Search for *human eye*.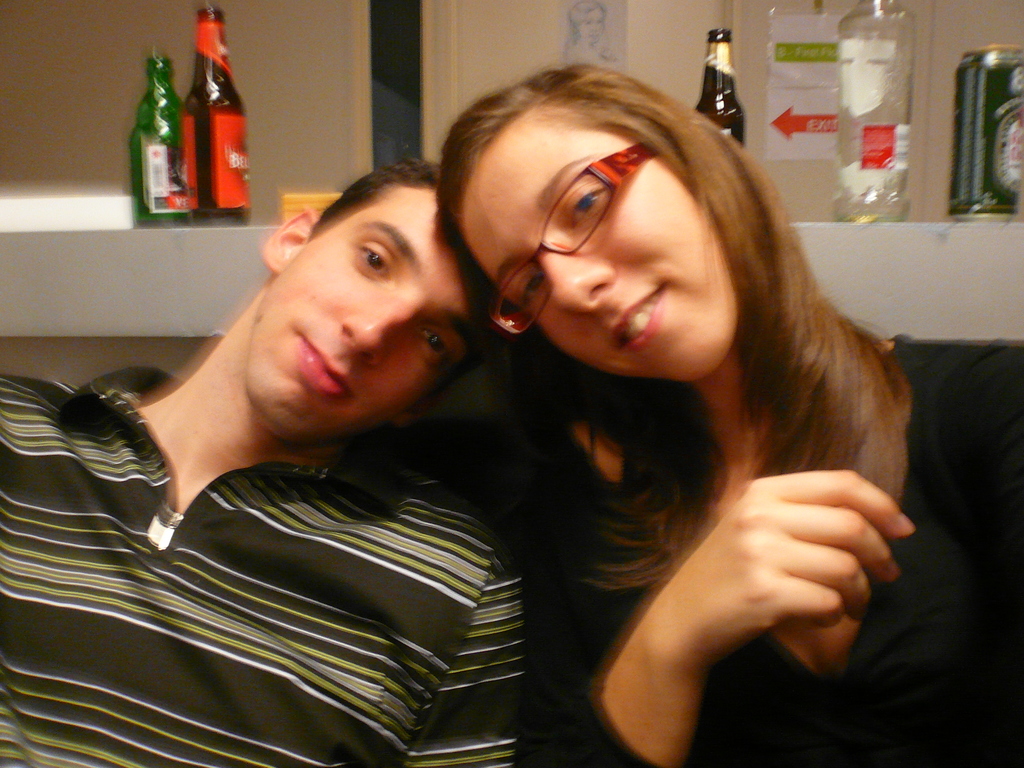
Found at [x1=567, y1=183, x2=609, y2=229].
